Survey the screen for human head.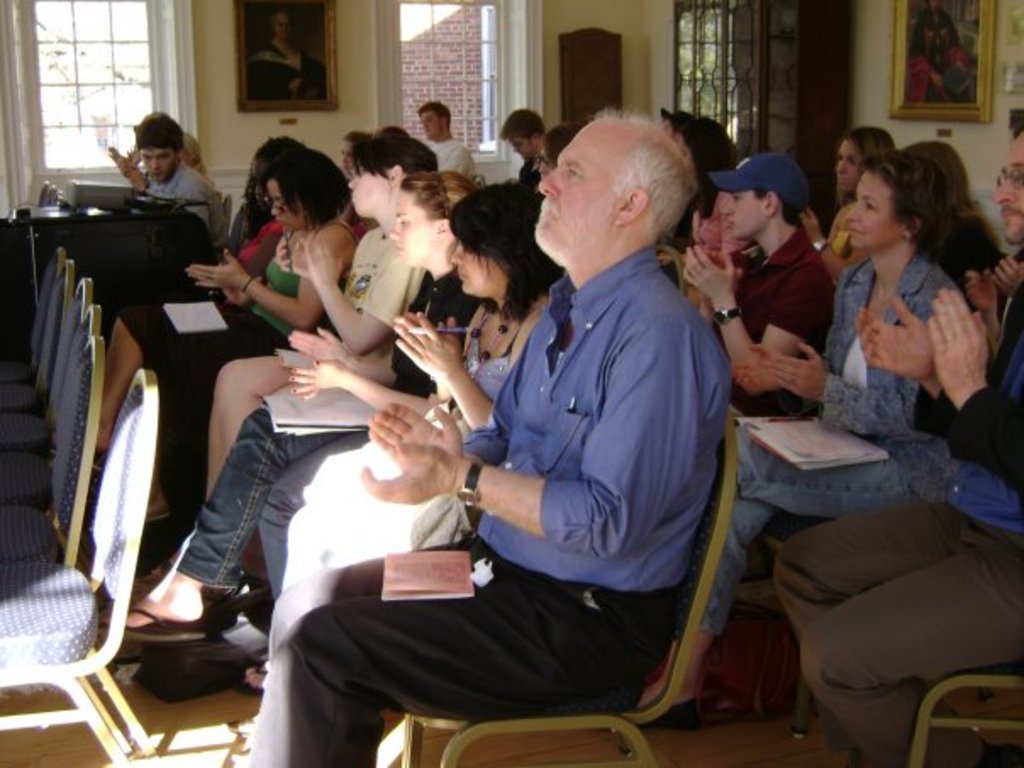
Survey found: BBox(332, 129, 363, 156).
